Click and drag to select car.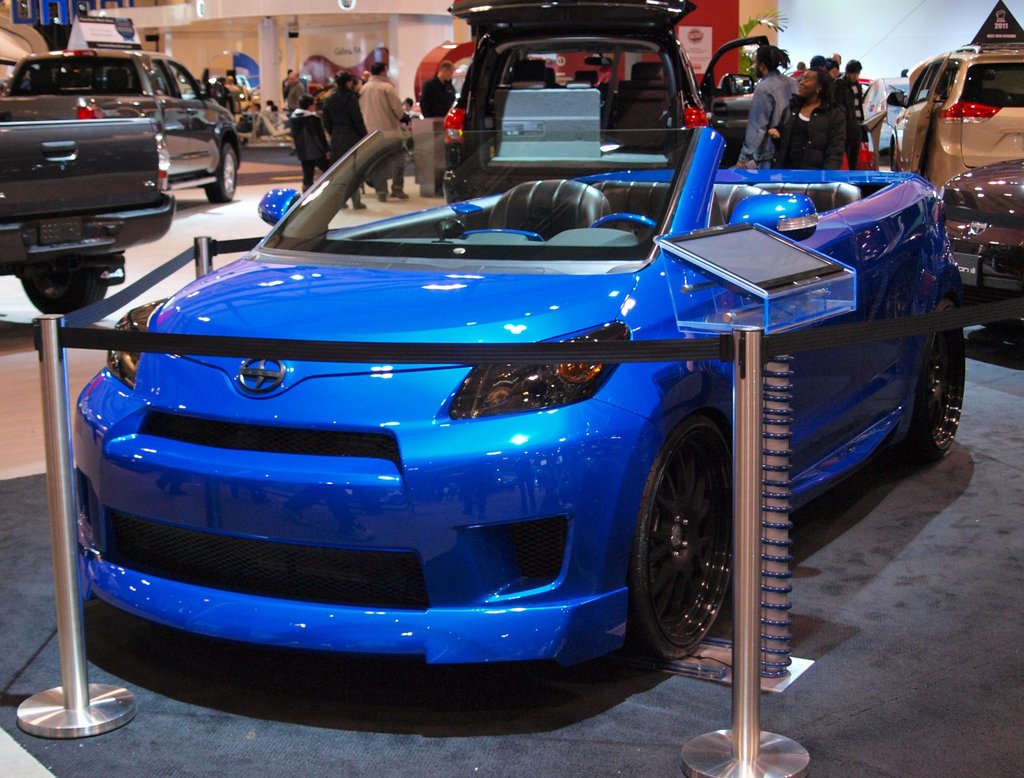
Selection: {"left": 0, "top": 47, "right": 248, "bottom": 206}.
